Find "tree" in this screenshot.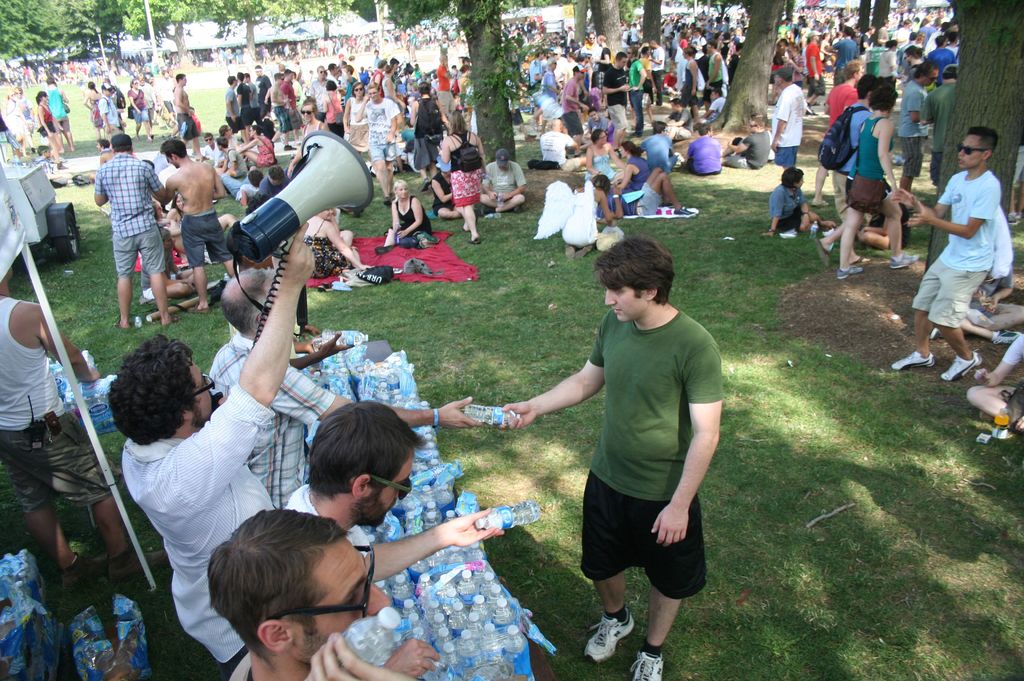
The bounding box for "tree" is bbox=(948, 0, 1023, 229).
